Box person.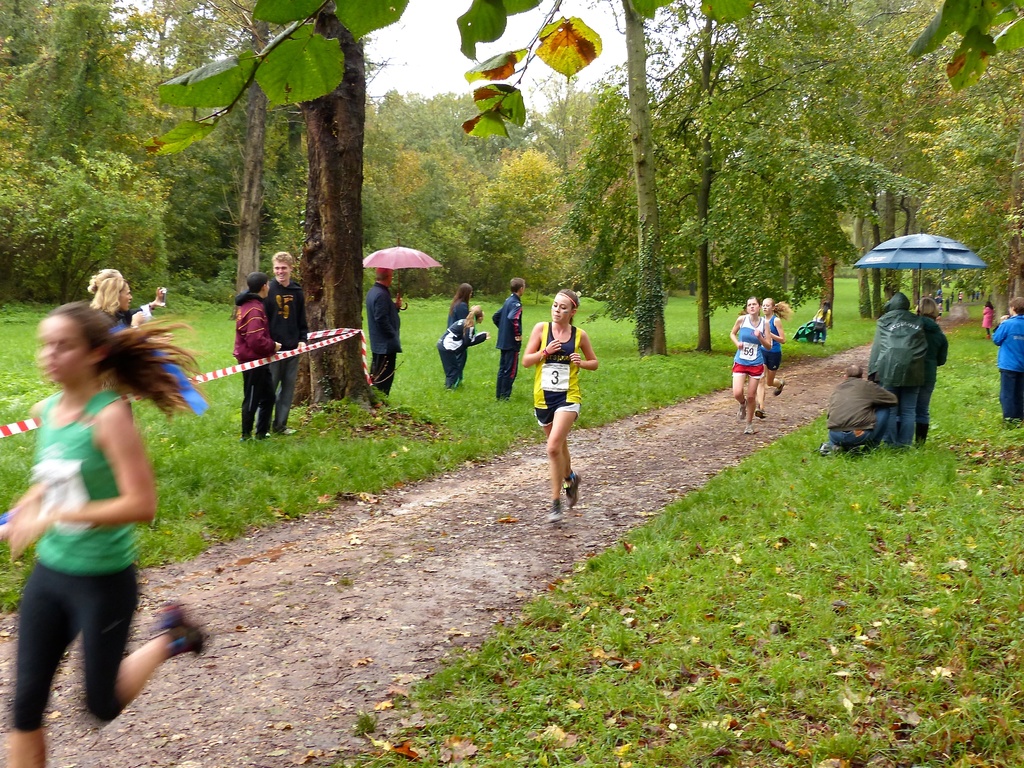
crop(493, 278, 527, 402).
